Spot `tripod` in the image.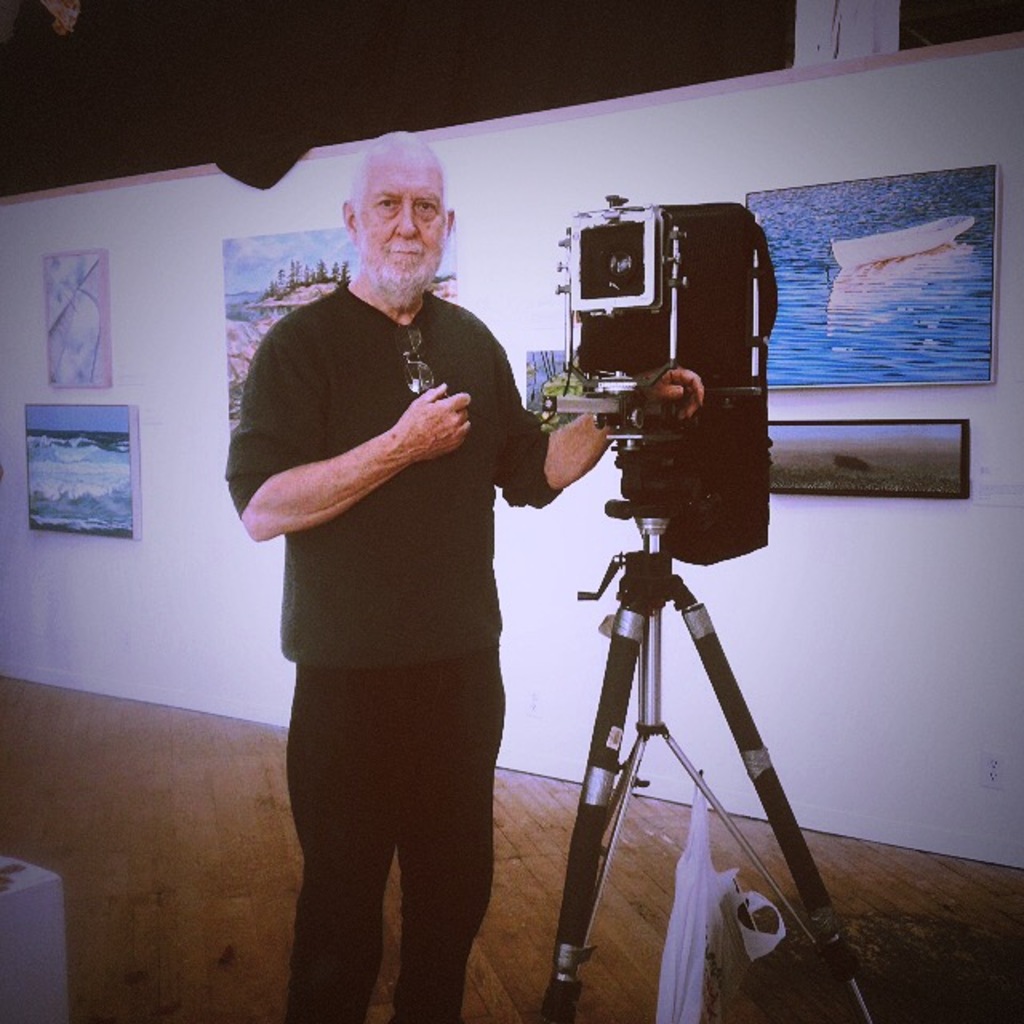
`tripod` found at [541,430,882,1022].
